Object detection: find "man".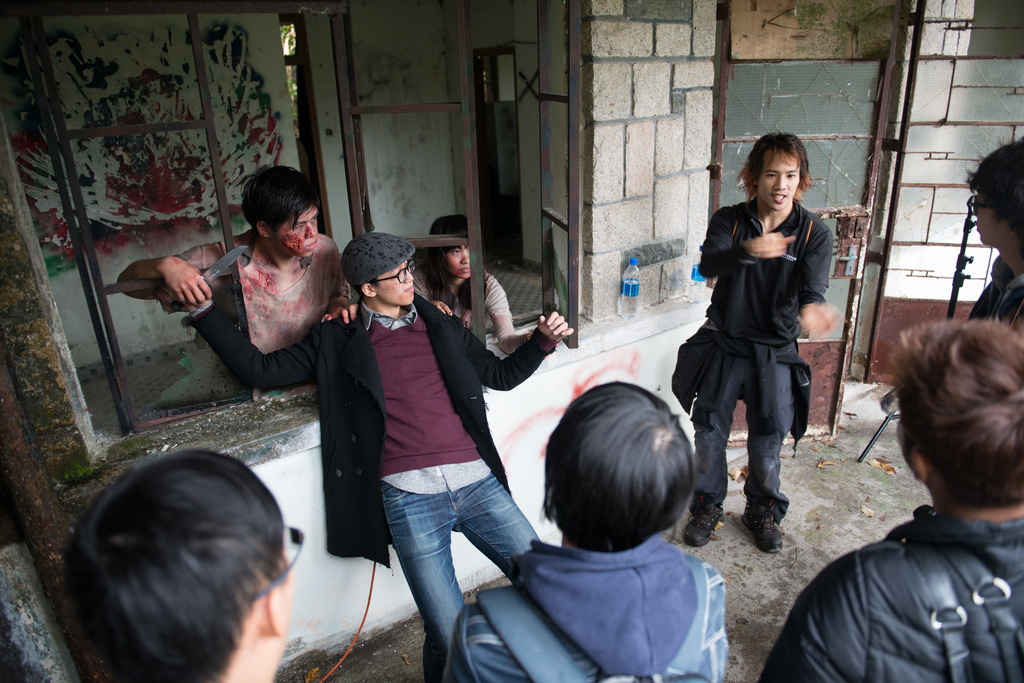
select_region(111, 167, 348, 413).
